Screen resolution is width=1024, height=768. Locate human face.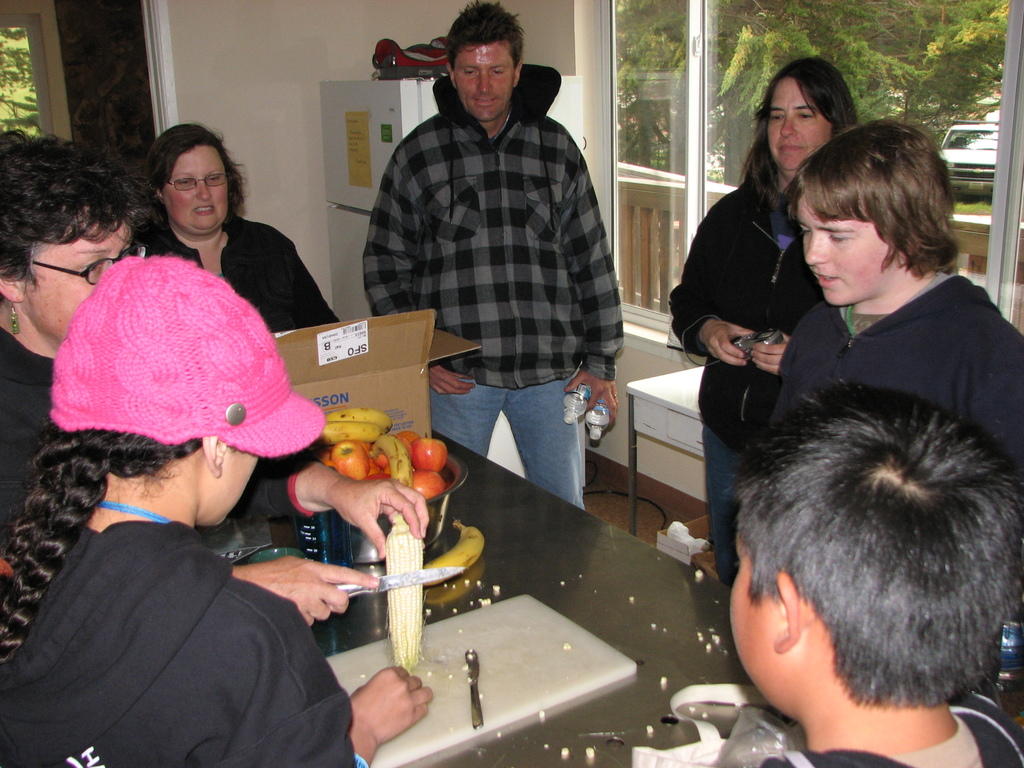
box=[452, 40, 515, 122].
